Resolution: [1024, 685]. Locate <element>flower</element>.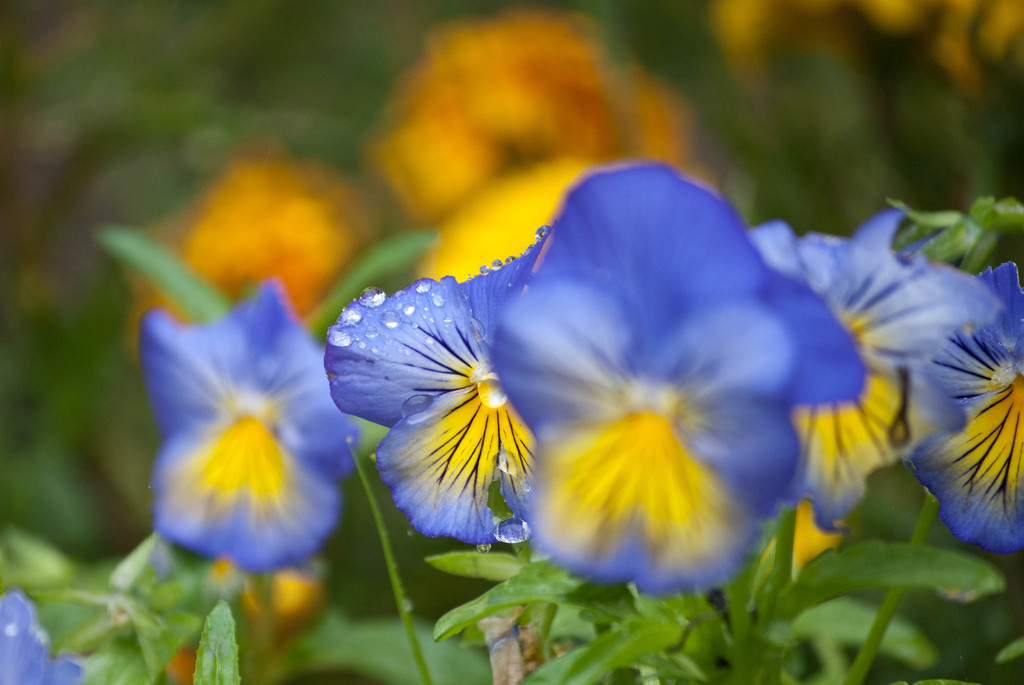
rect(746, 214, 996, 524).
